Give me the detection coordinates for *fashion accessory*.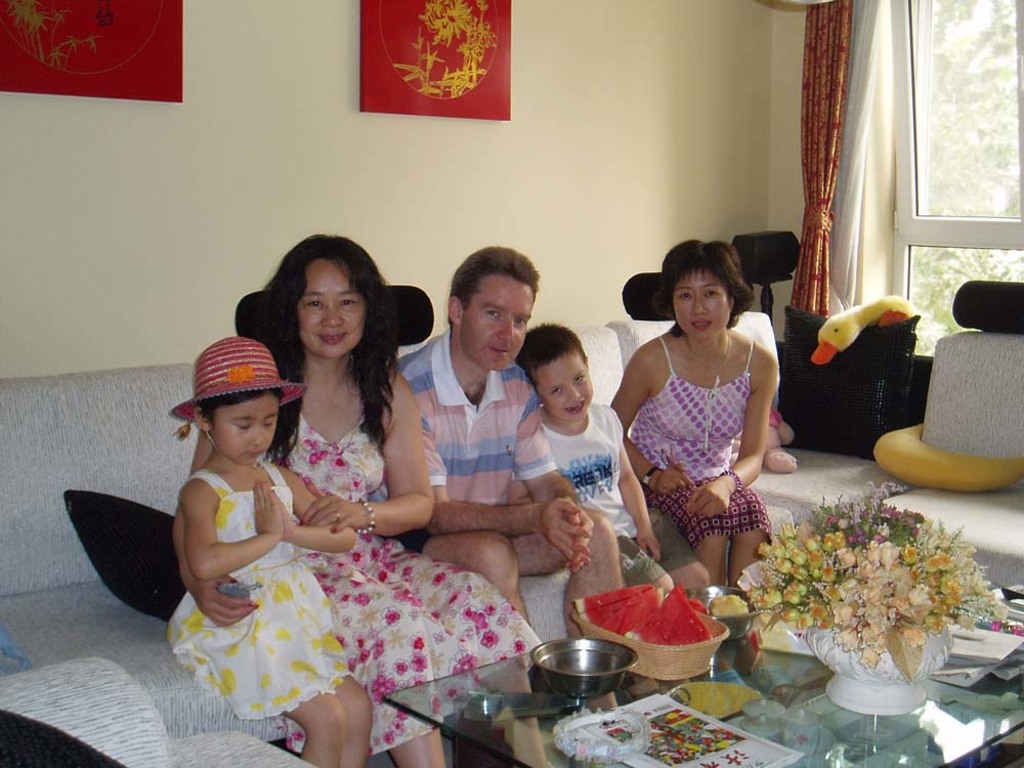
169 332 309 443.
